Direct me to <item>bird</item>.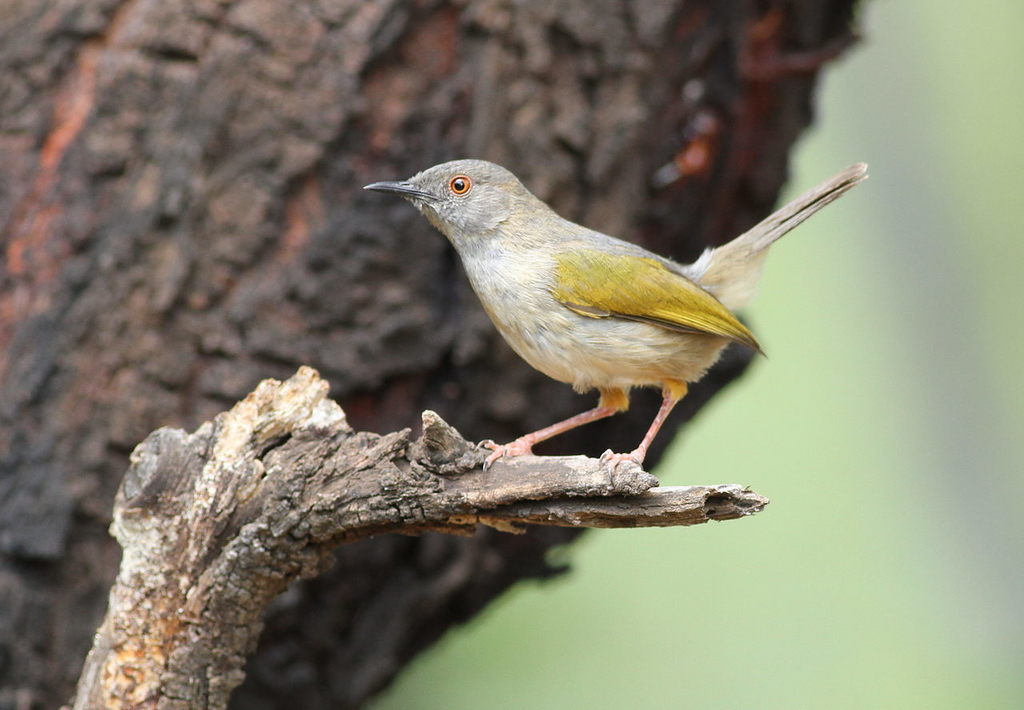
Direction: {"x1": 336, "y1": 163, "x2": 861, "y2": 495}.
